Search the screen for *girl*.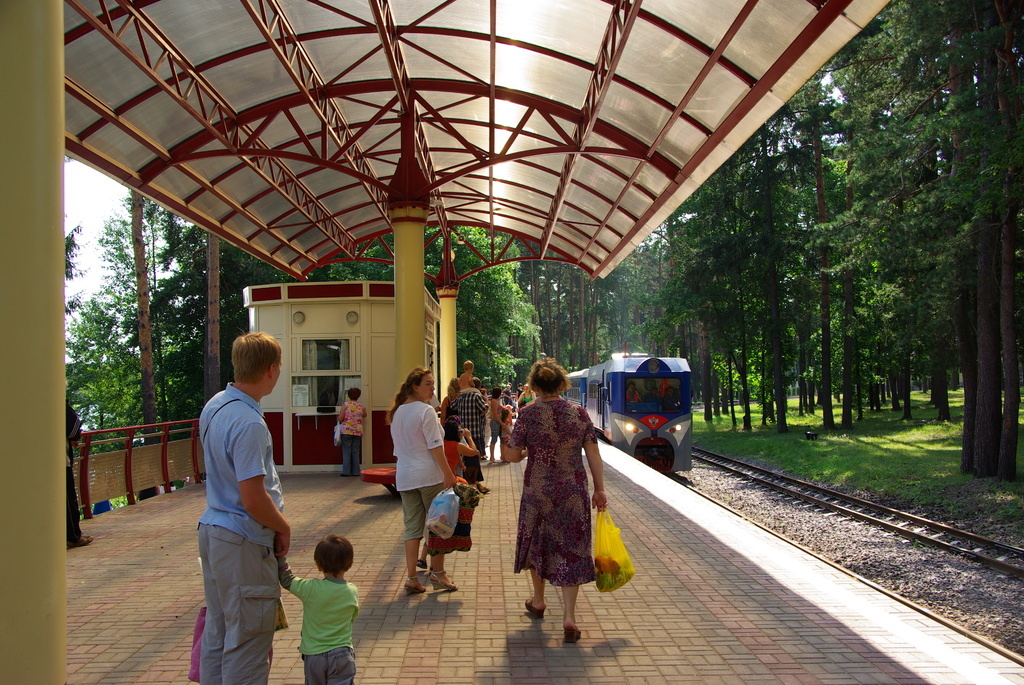
Found at bbox=[383, 367, 455, 597].
